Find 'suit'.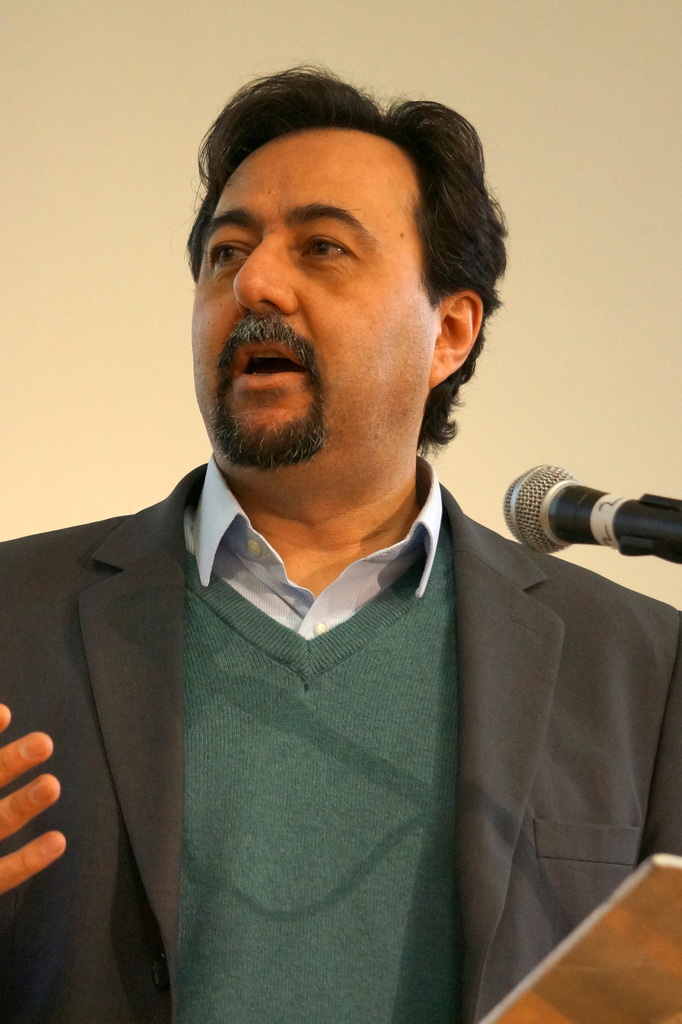
0:460:679:1019.
